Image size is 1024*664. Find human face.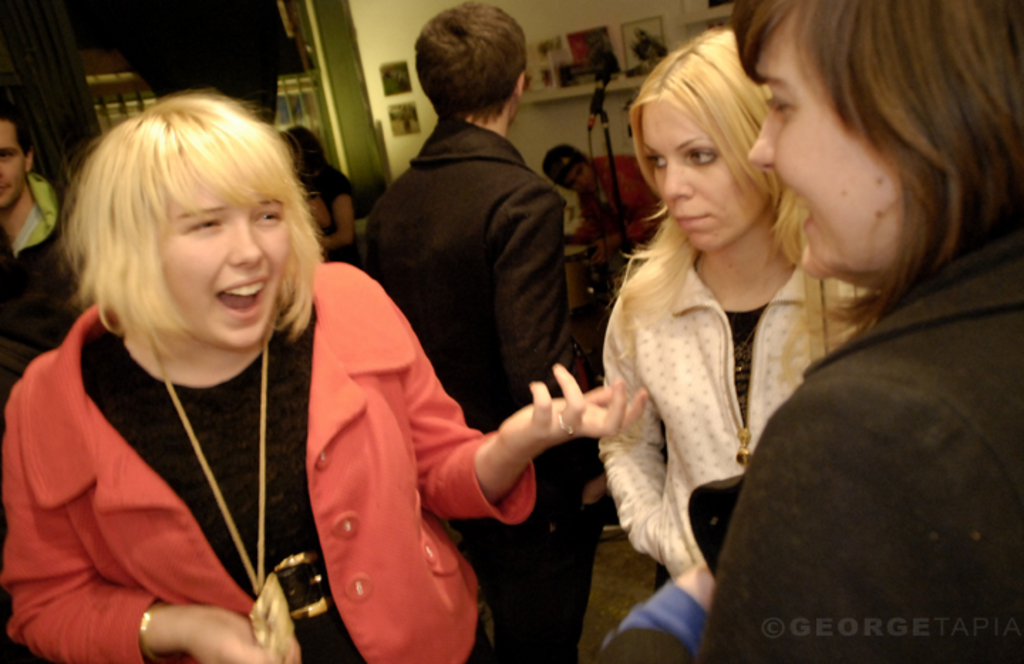
Rect(158, 183, 303, 368).
